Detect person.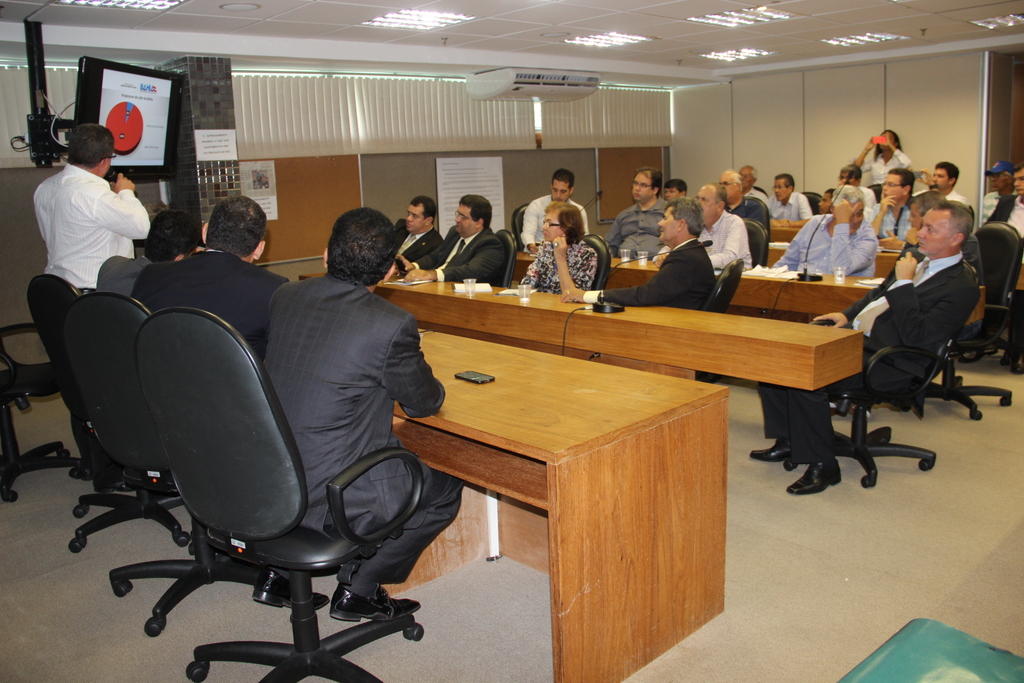
Detected at region(963, 154, 1009, 235).
